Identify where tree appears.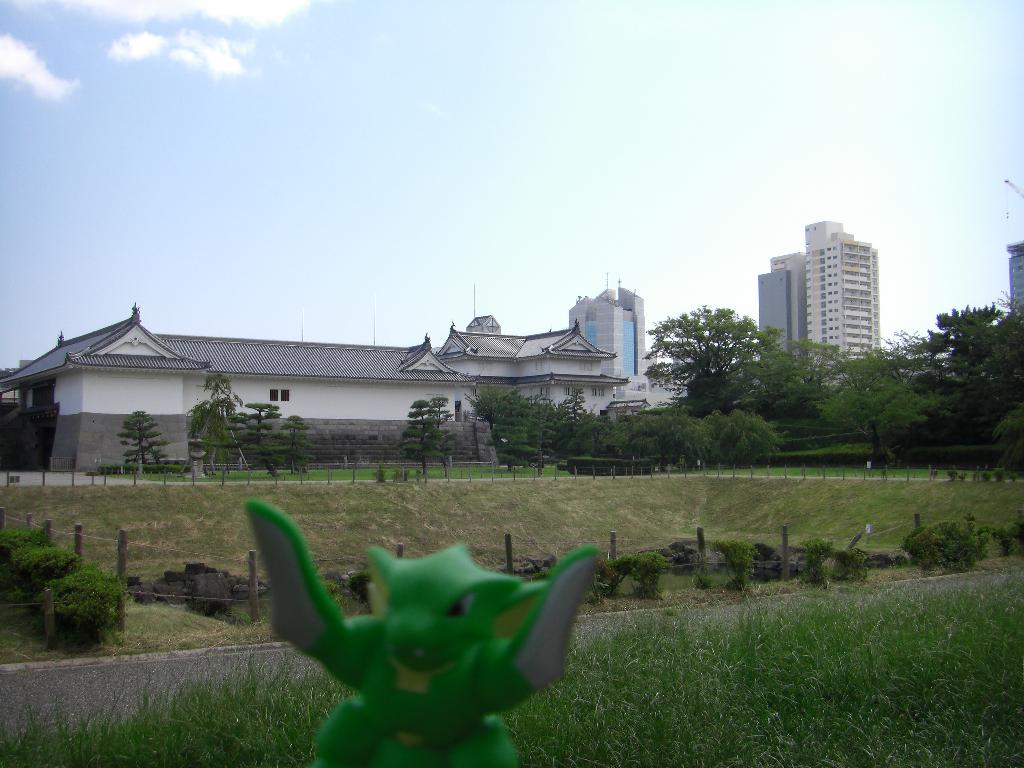
Appears at (left=224, top=399, right=284, bottom=479).
